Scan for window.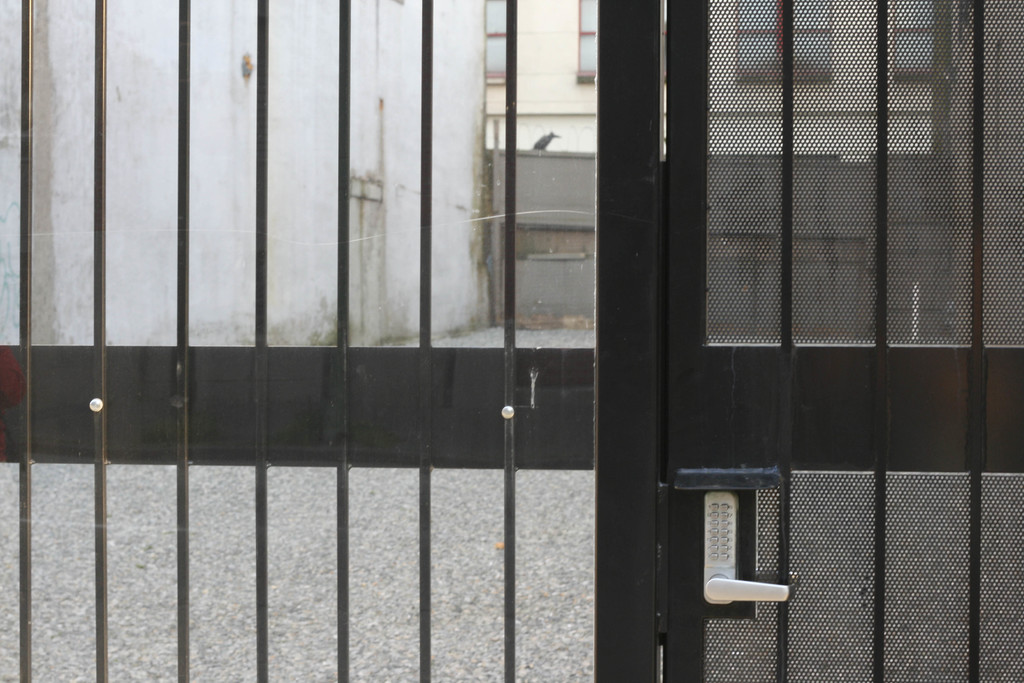
Scan result: x1=728 y1=0 x2=833 y2=86.
